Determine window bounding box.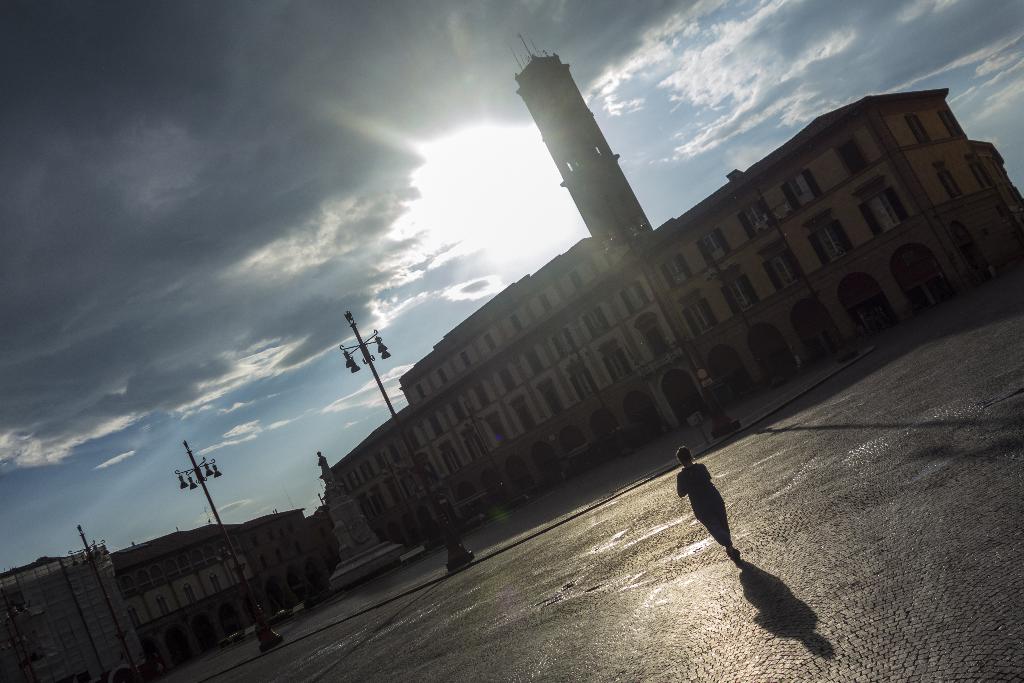
Determined: 769 255 797 284.
